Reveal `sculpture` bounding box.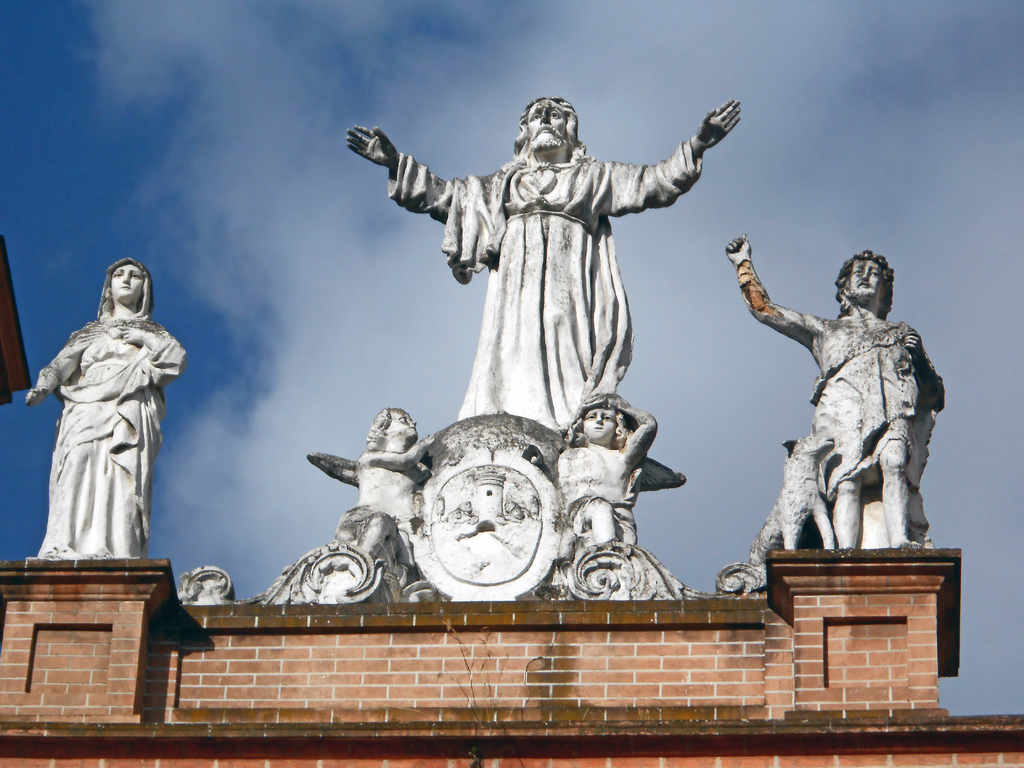
Revealed: crop(748, 227, 938, 587).
